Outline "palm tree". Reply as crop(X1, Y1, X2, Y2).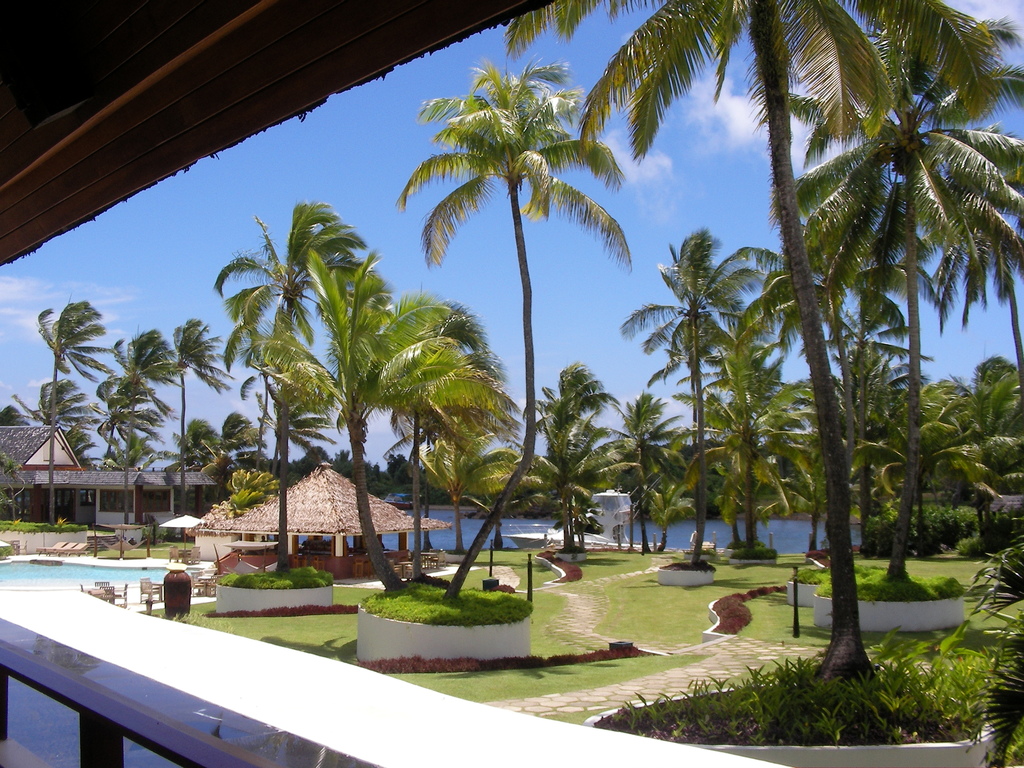
crop(658, 435, 723, 548).
